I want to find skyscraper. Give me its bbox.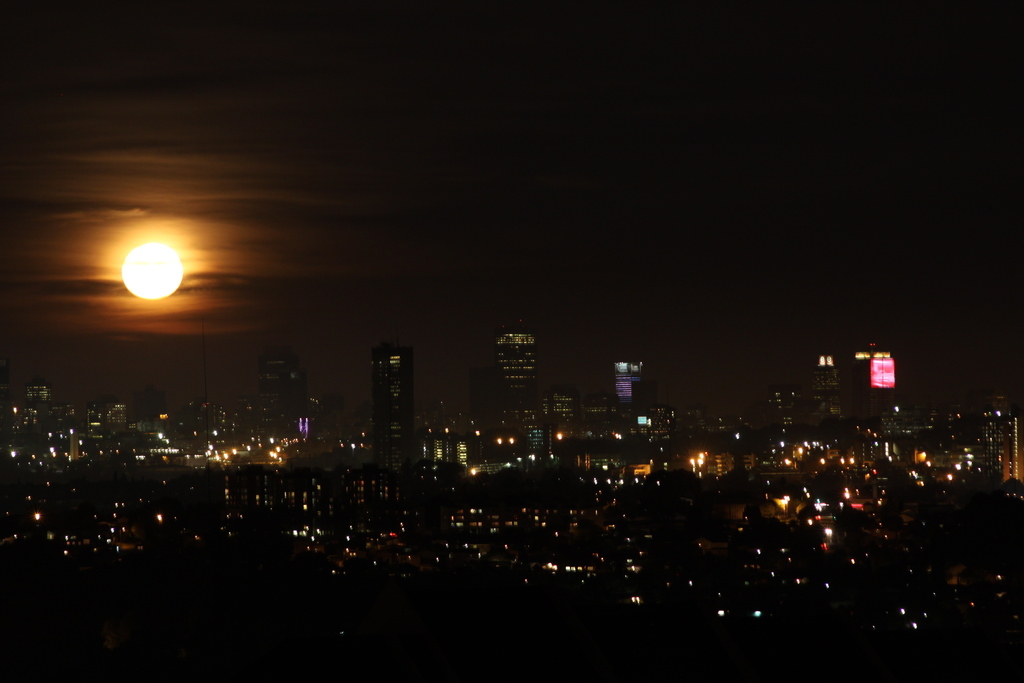
(482, 328, 537, 438).
